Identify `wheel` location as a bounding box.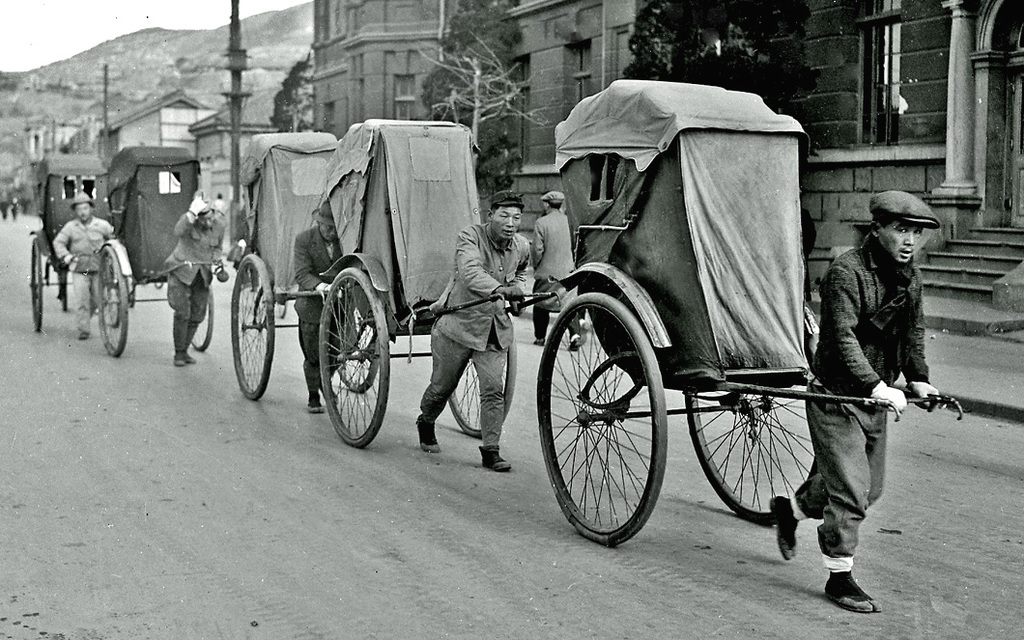
543, 292, 668, 537.
